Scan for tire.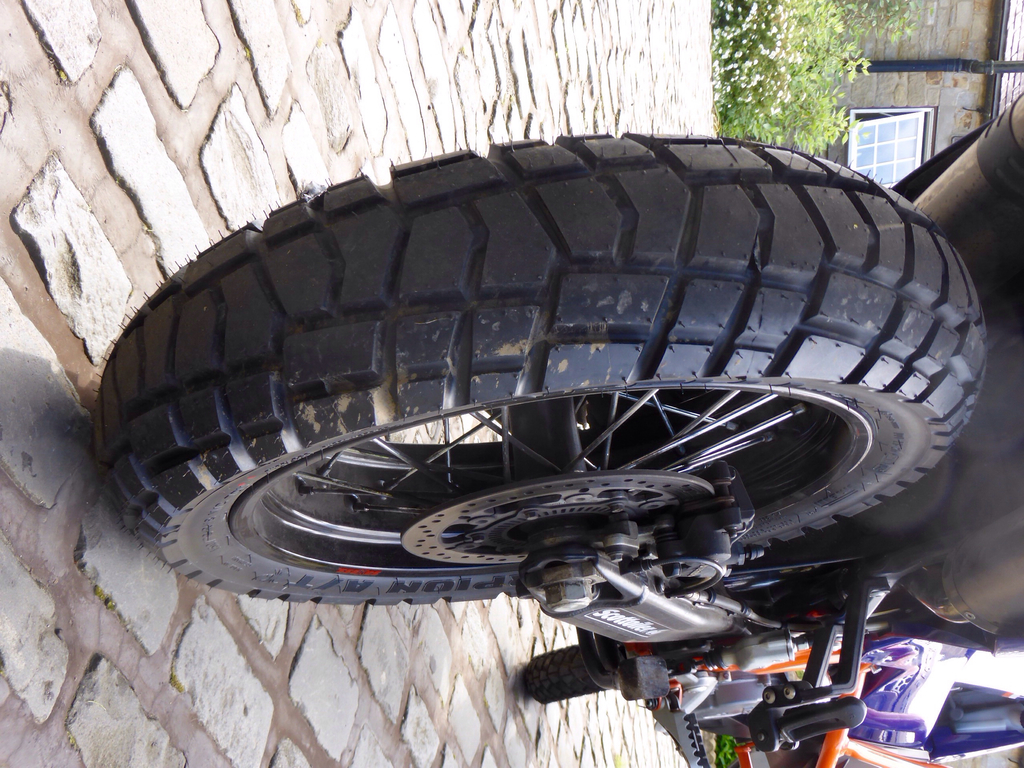
Scan result: 525, 642, 676, 704.
